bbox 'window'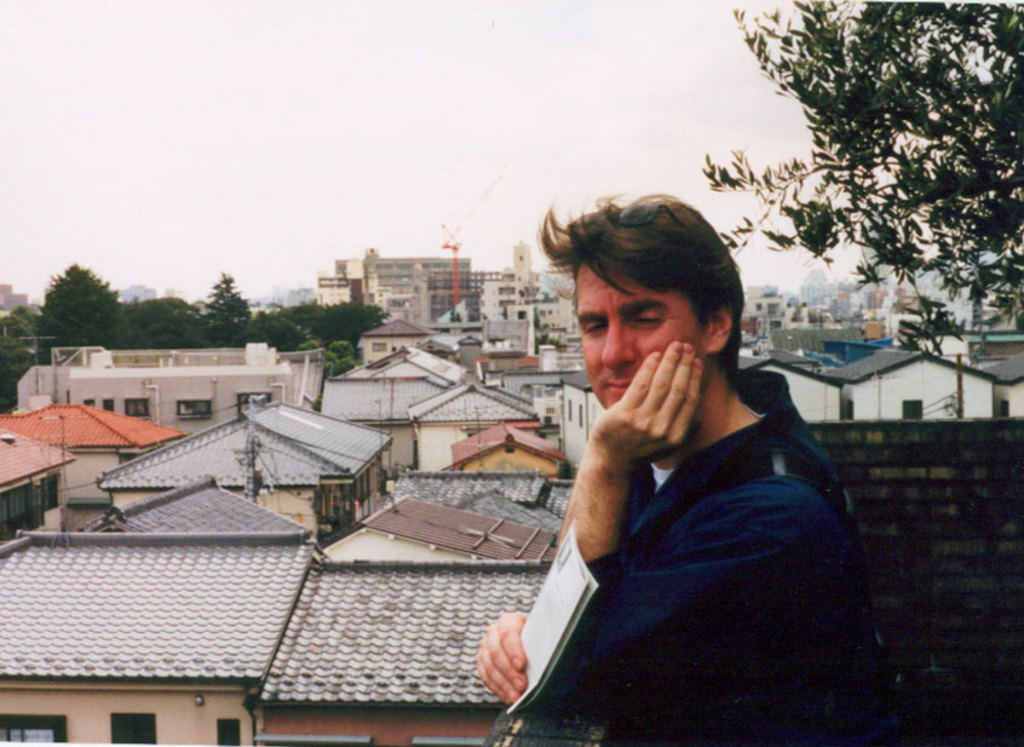
520/255/522/258
